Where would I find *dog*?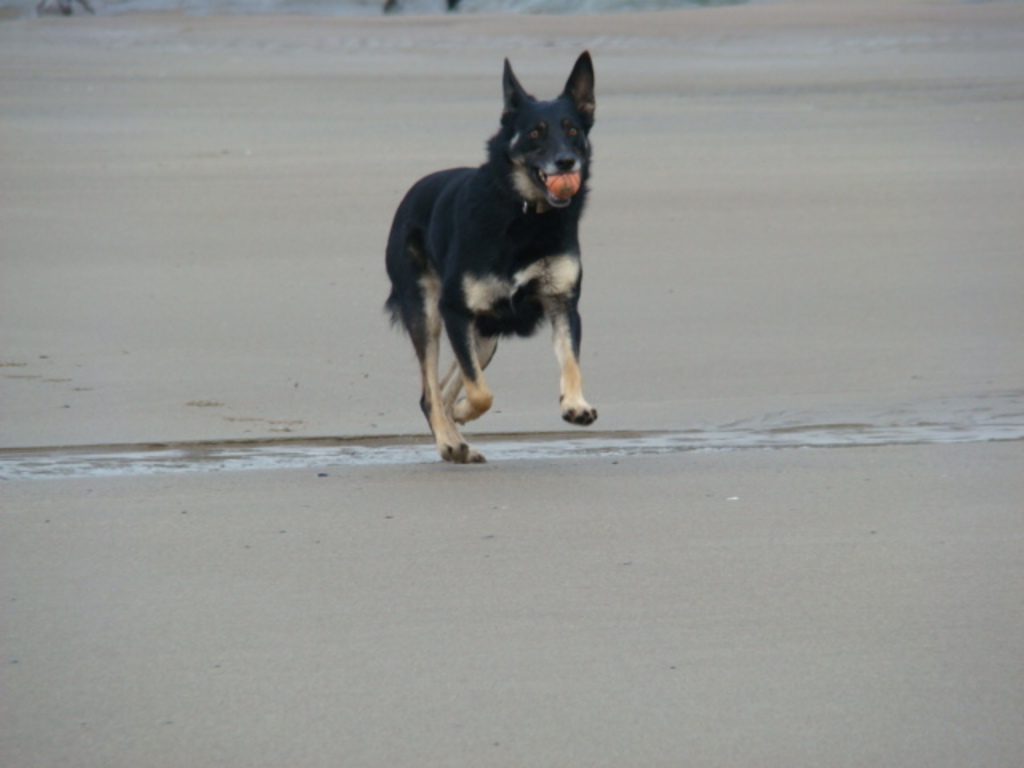
At crop(376, 45, 600, 461).
